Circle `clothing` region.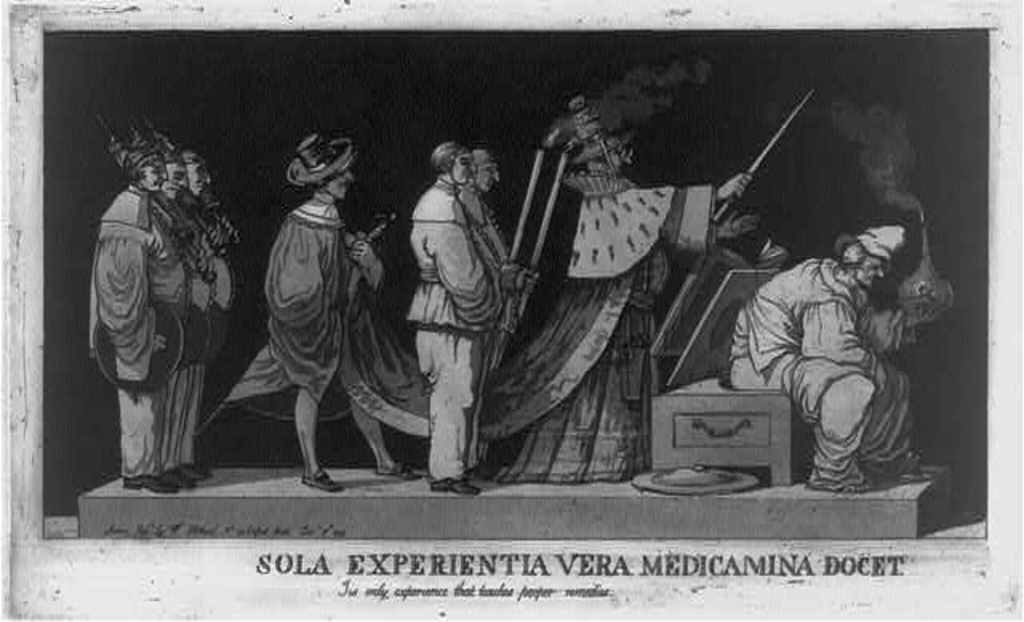
Region: 86/99/194/473.
